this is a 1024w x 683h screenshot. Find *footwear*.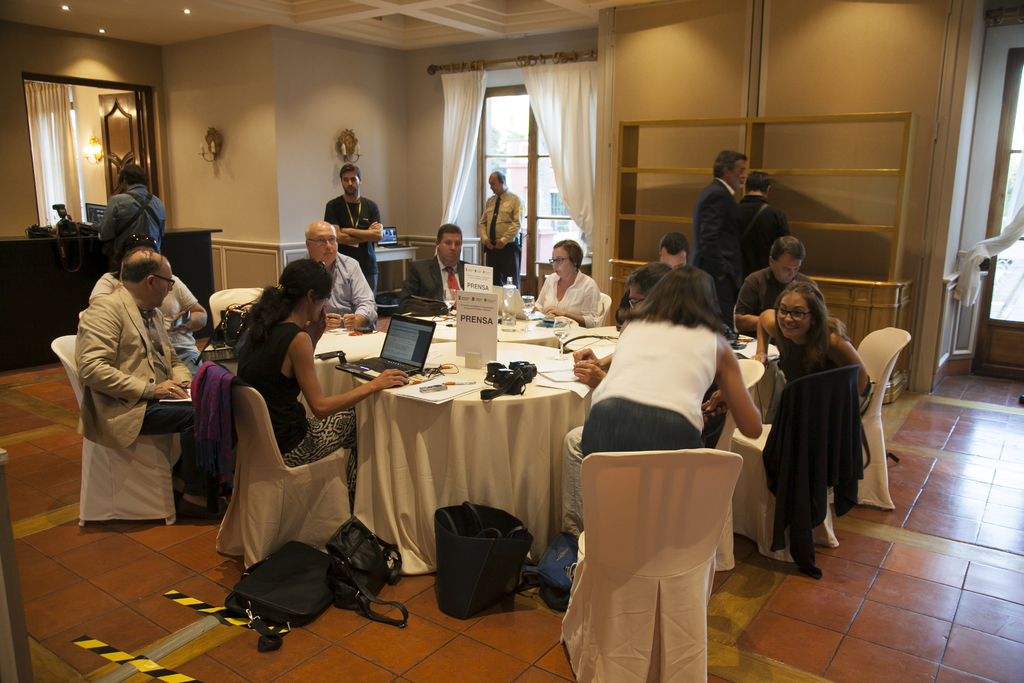
Bounding box: x1=209 y1=489 x2=232 y2=513.
